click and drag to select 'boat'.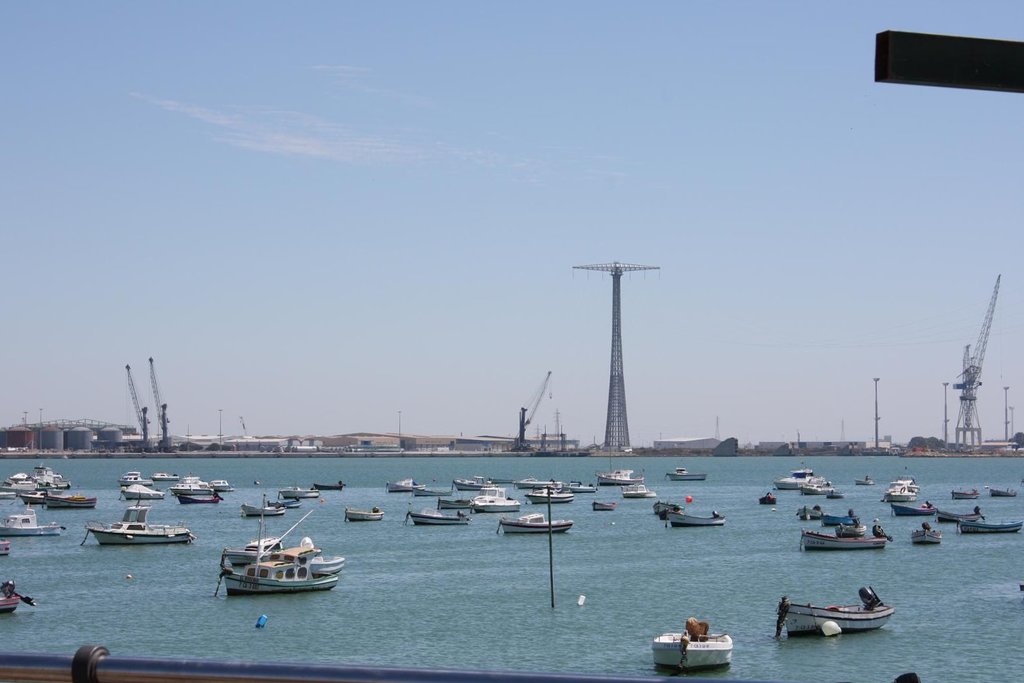
Selection: Rect(405, 508, 477, 524).
